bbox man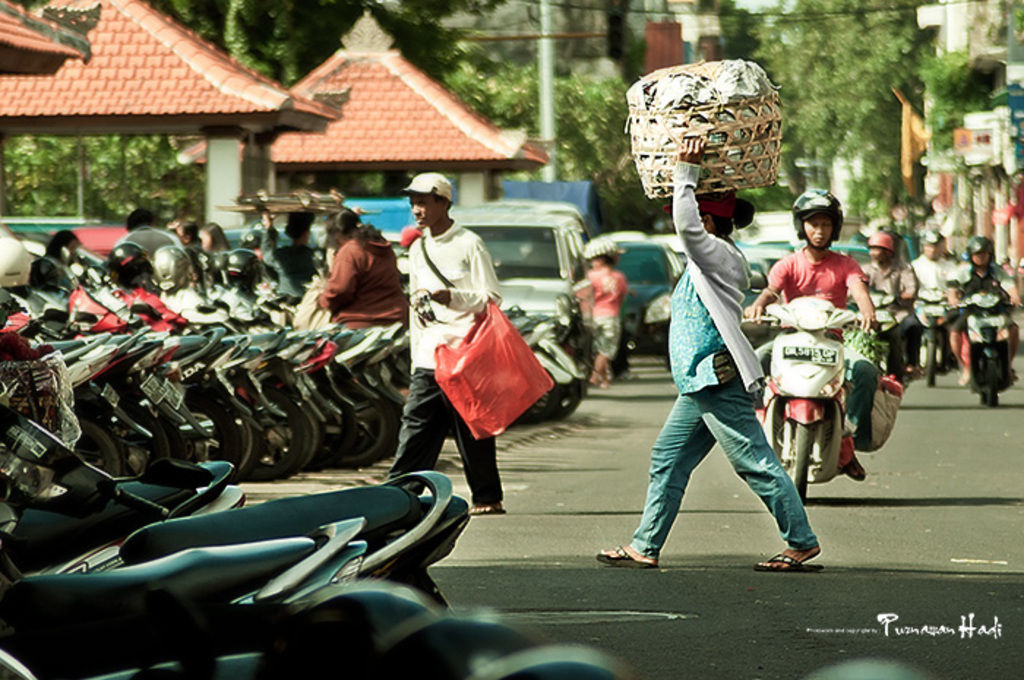
(left=383, top=168, right=511, bottom=516)
